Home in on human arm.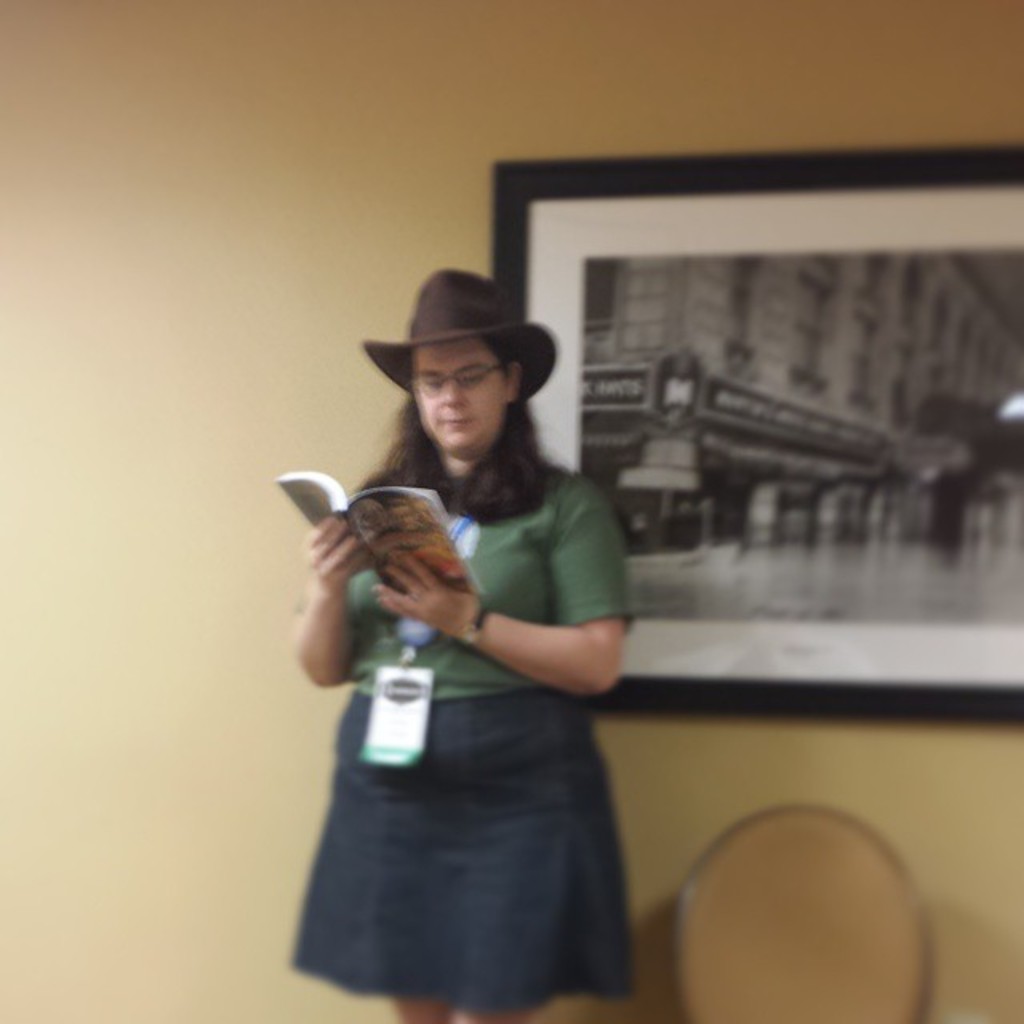
Homed in at (left=374, top=480, right=627, bottom=694).
